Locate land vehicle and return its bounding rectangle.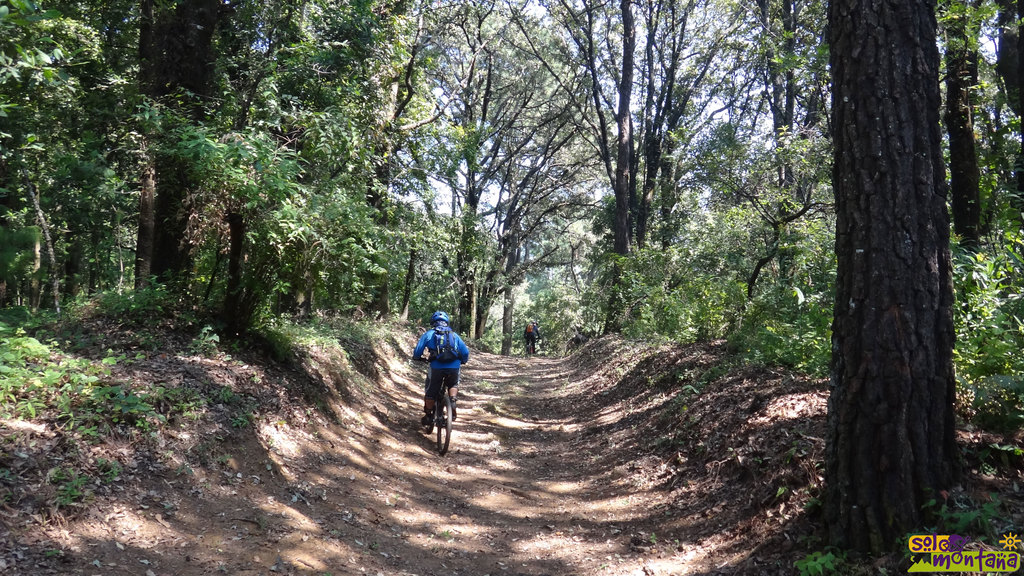
select_region(413, 355, 467, 456).
